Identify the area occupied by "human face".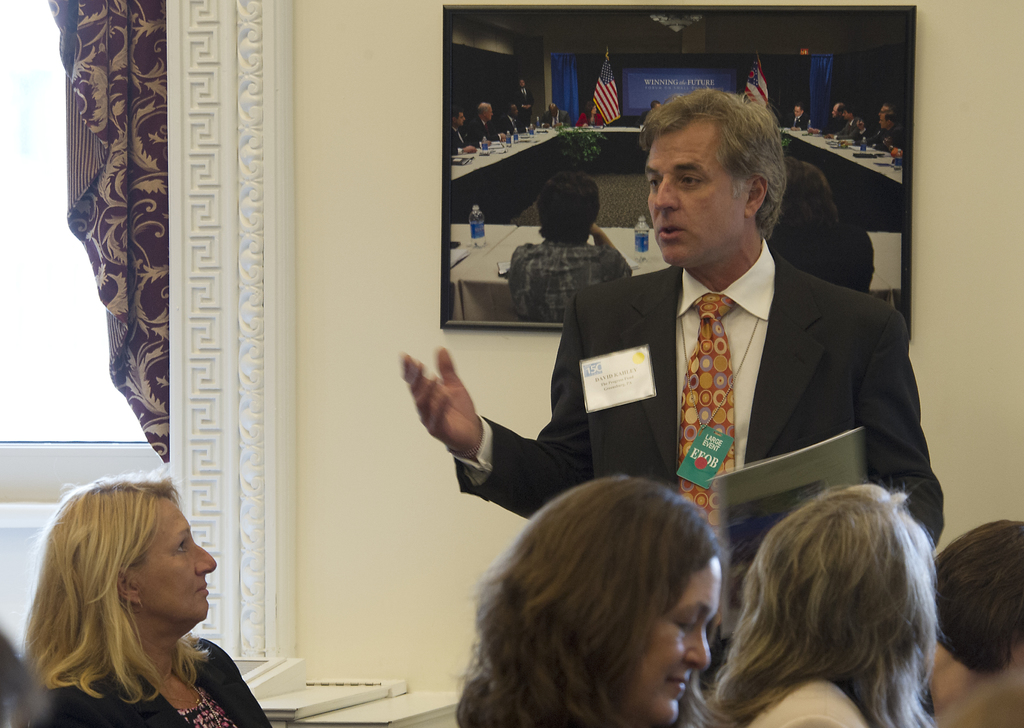
Area: BBox(589, 104, 598, 113).
